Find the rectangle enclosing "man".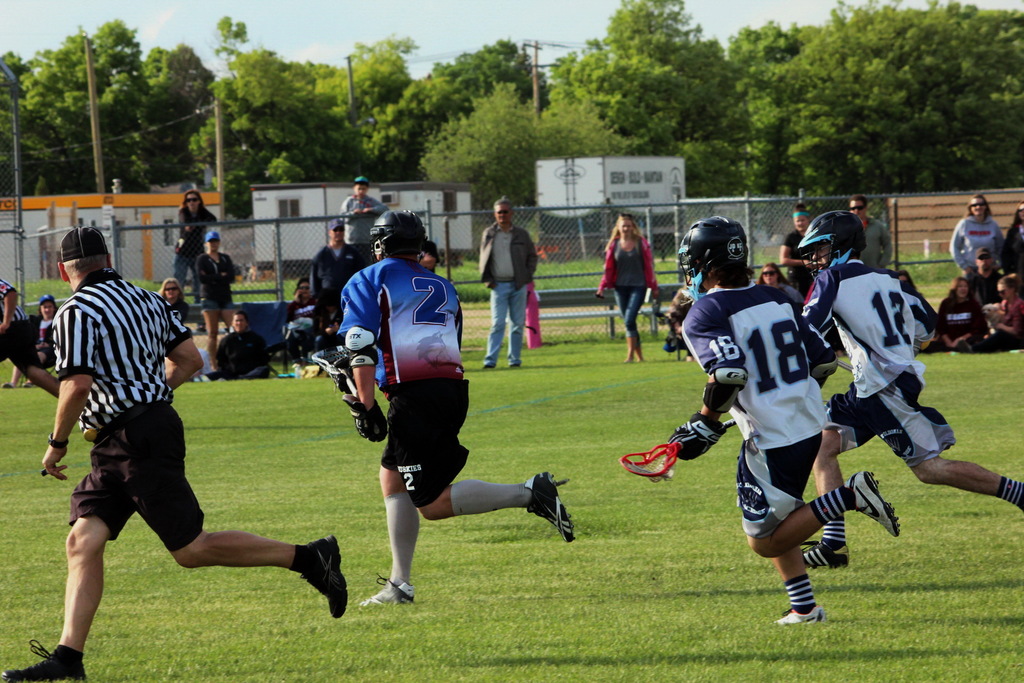
pyautogui.locateOnScreen(335, 207, 577, 607).
